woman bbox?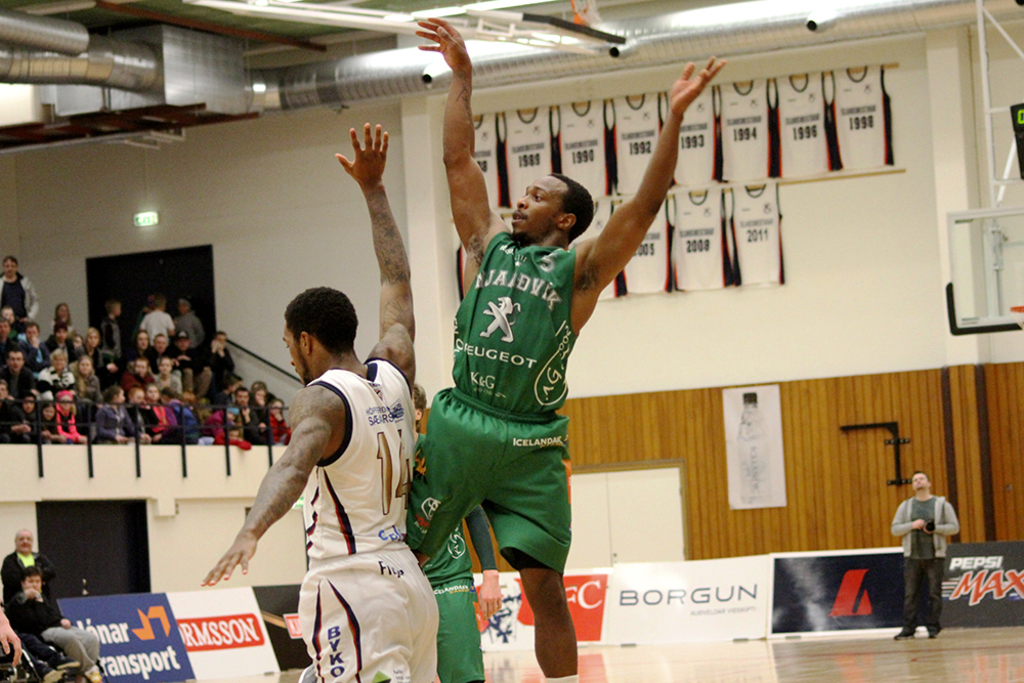
<region>49, 384, 87, 442</region>
